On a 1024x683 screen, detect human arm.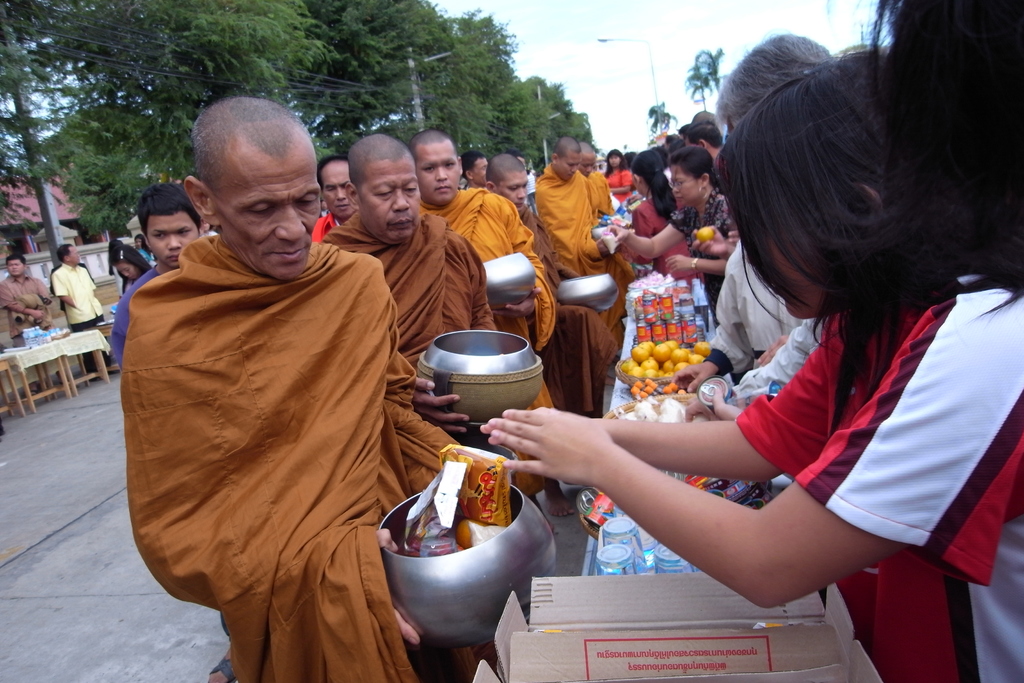
(x1=687, y1=224, x2=735, y2=262).
